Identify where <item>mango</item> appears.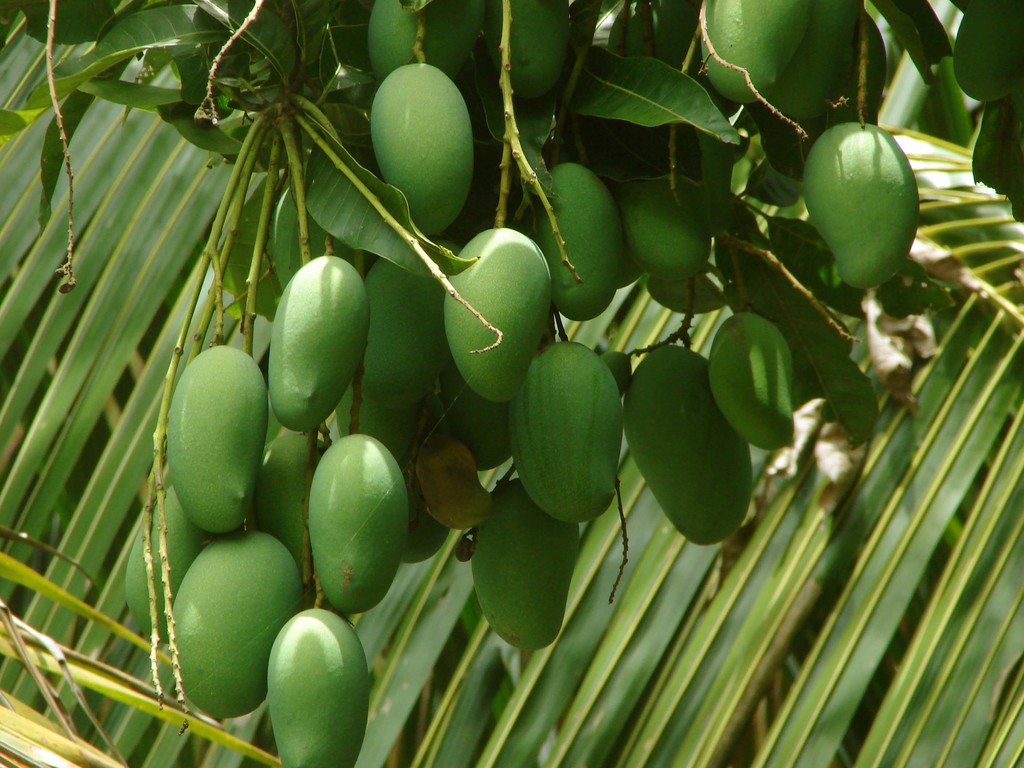
Appears at 804 121 920 287.
